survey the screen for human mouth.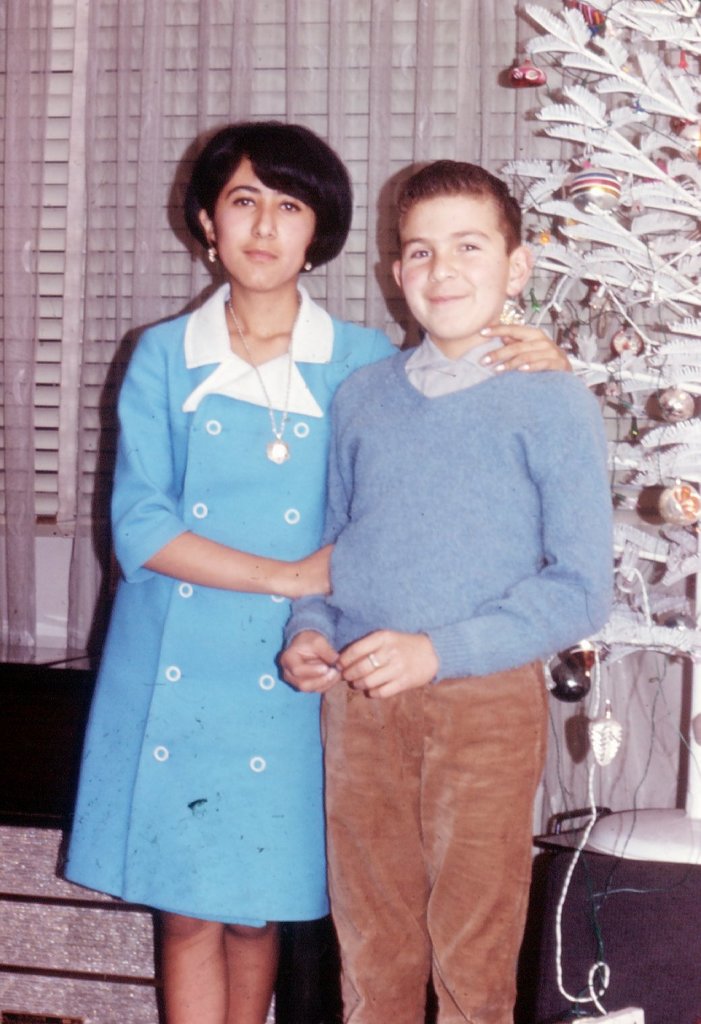
Survey found: region(247, 251, 275, 259).
